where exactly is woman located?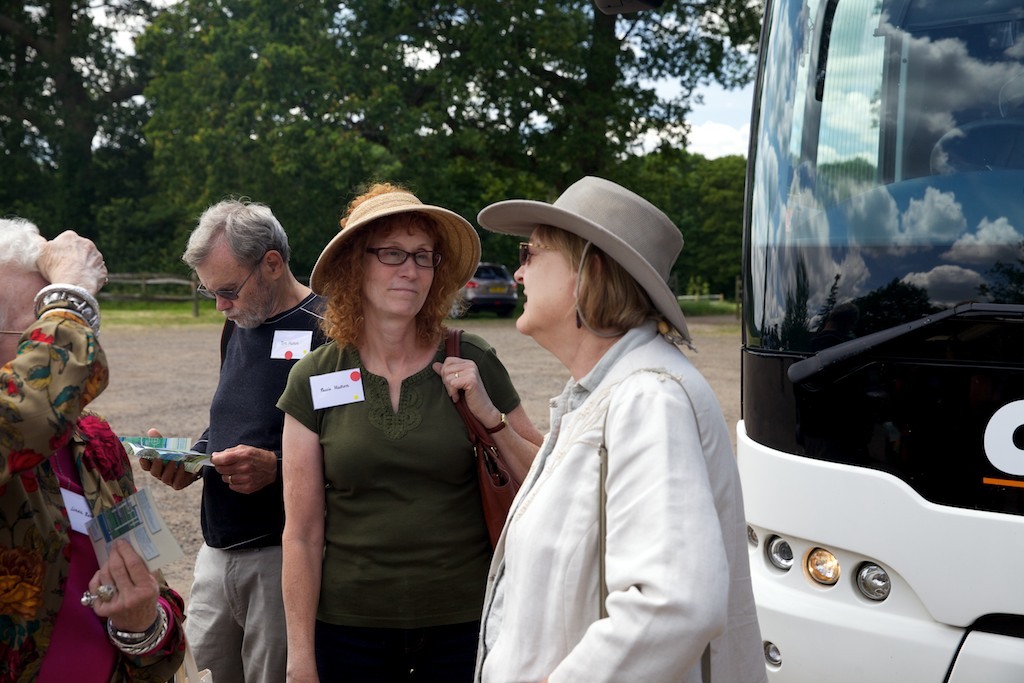
Its bounding box is x1=468 y1=161 x2=776 y2=682.
